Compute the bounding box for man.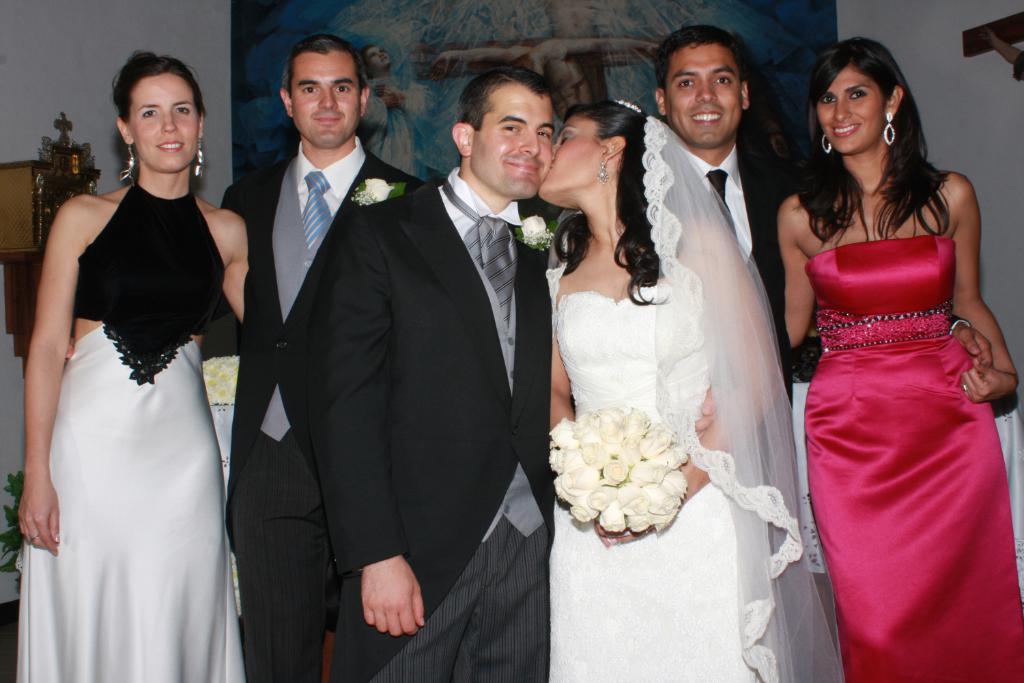
box(215, 16, 436, 674).
